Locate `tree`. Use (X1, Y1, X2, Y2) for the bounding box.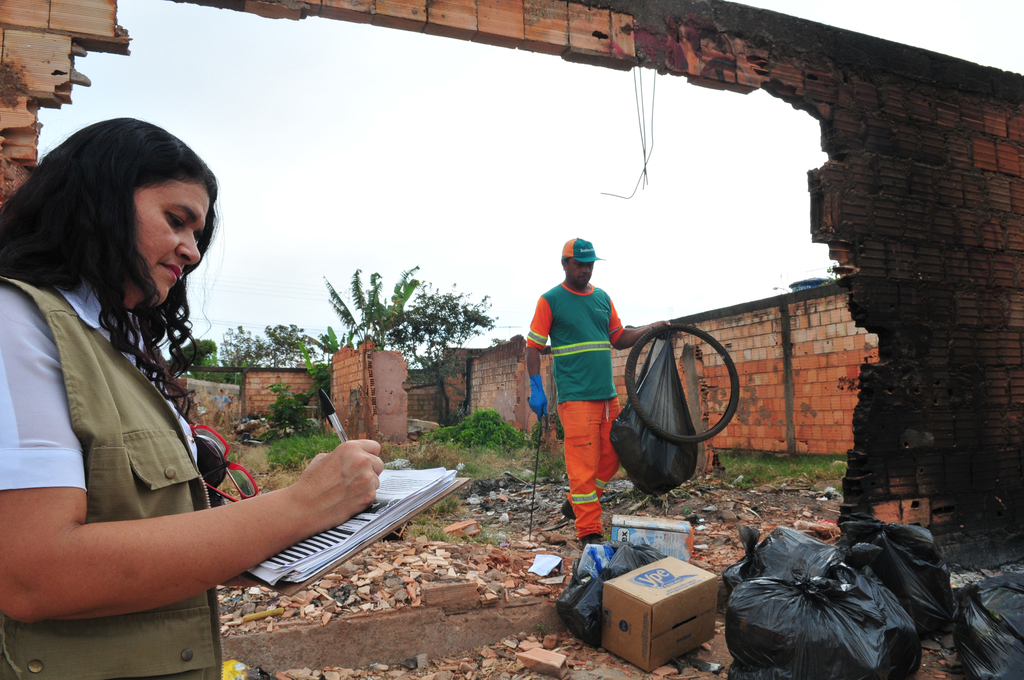
(308, 248, 498, 389).
